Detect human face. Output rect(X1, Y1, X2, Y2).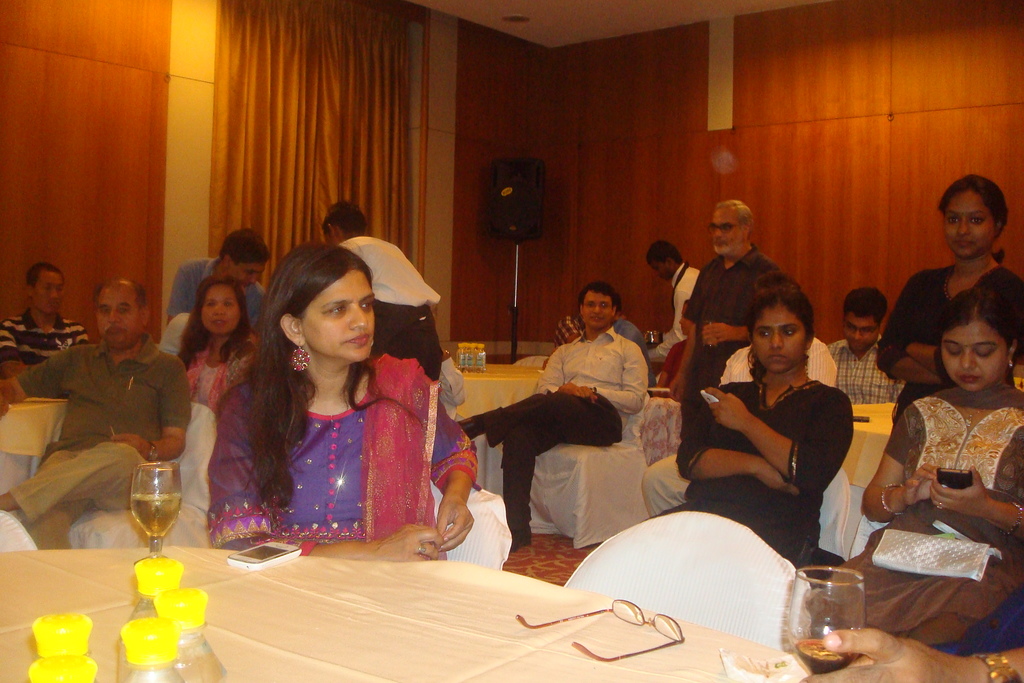
rect(35, 274, 65, 313).
